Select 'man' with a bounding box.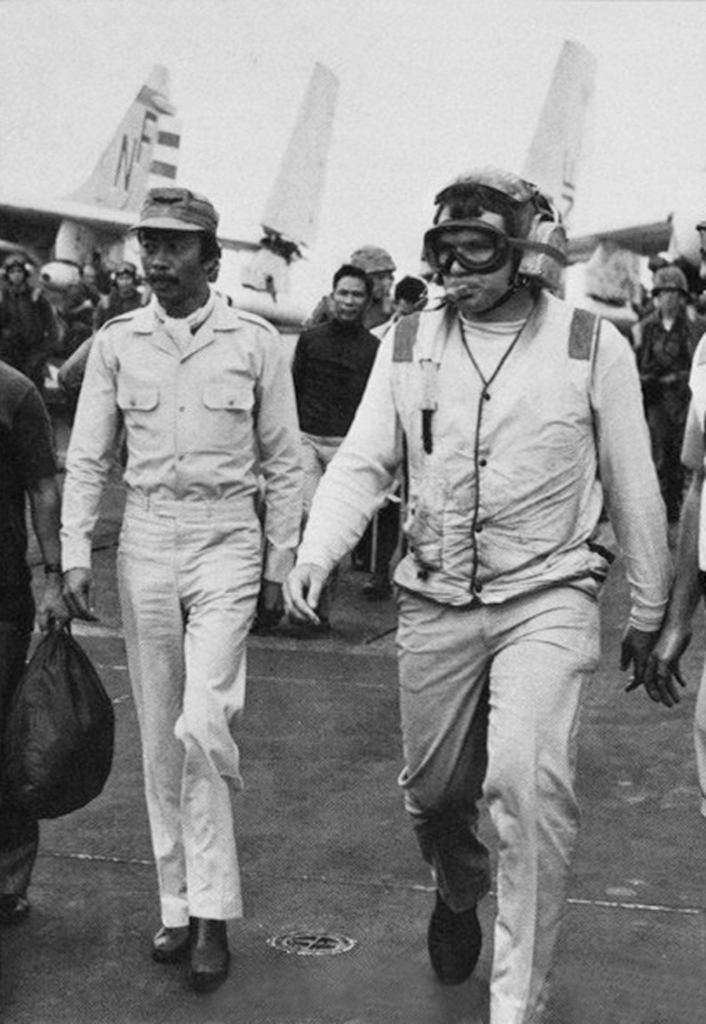
bbox=[56, 161, 300, 964].
